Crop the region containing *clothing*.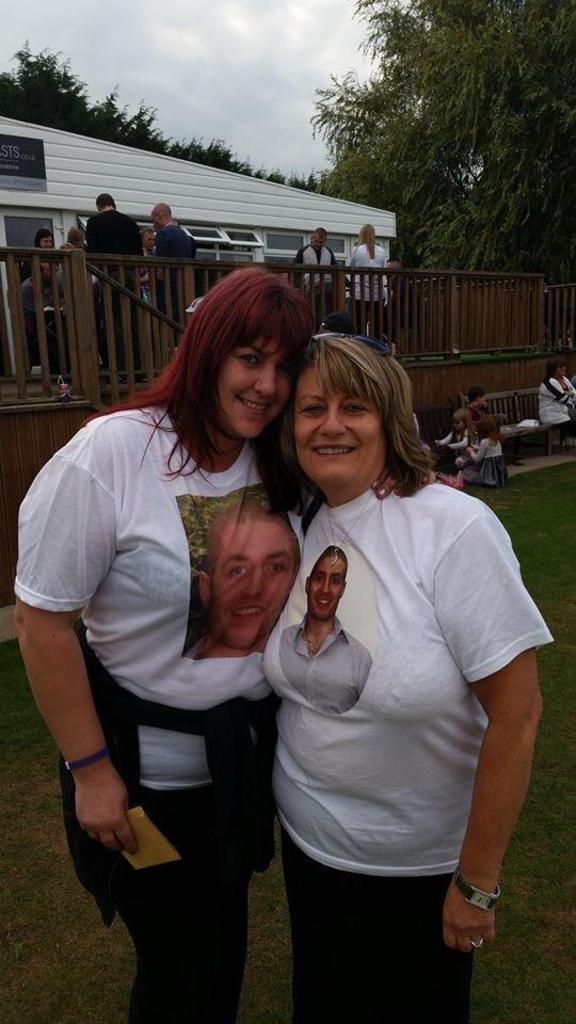
Crop region: region(338, 238, 405, 305).
